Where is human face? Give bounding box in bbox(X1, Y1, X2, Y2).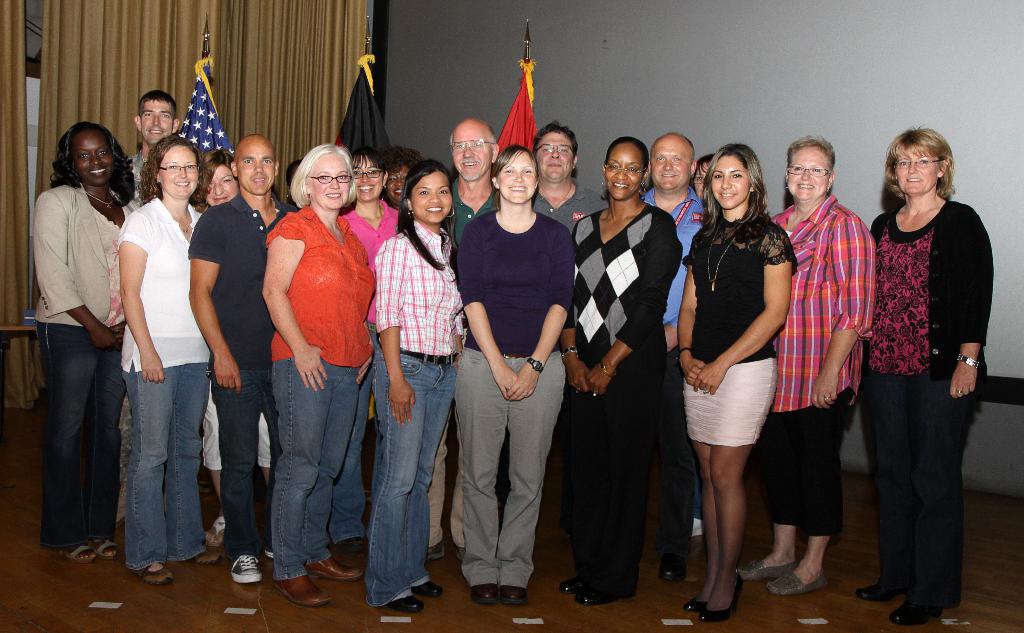
bbox(446, 124, 496, 179).
